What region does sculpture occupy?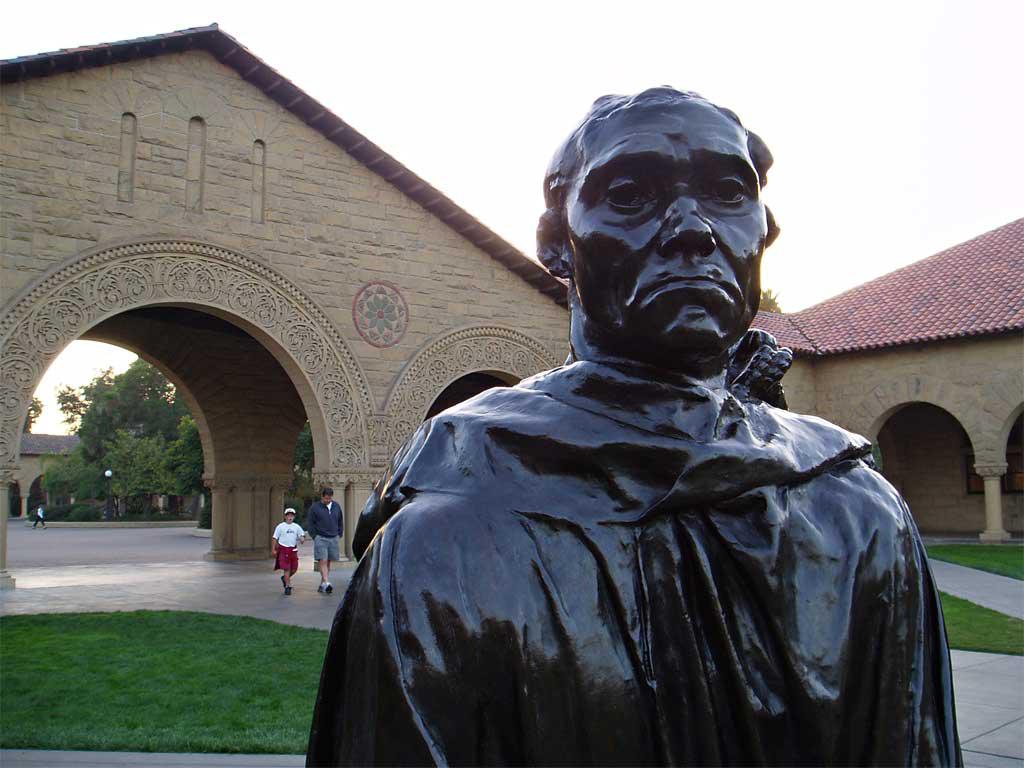
(left=261, top=75, right=941, bottom=767).
